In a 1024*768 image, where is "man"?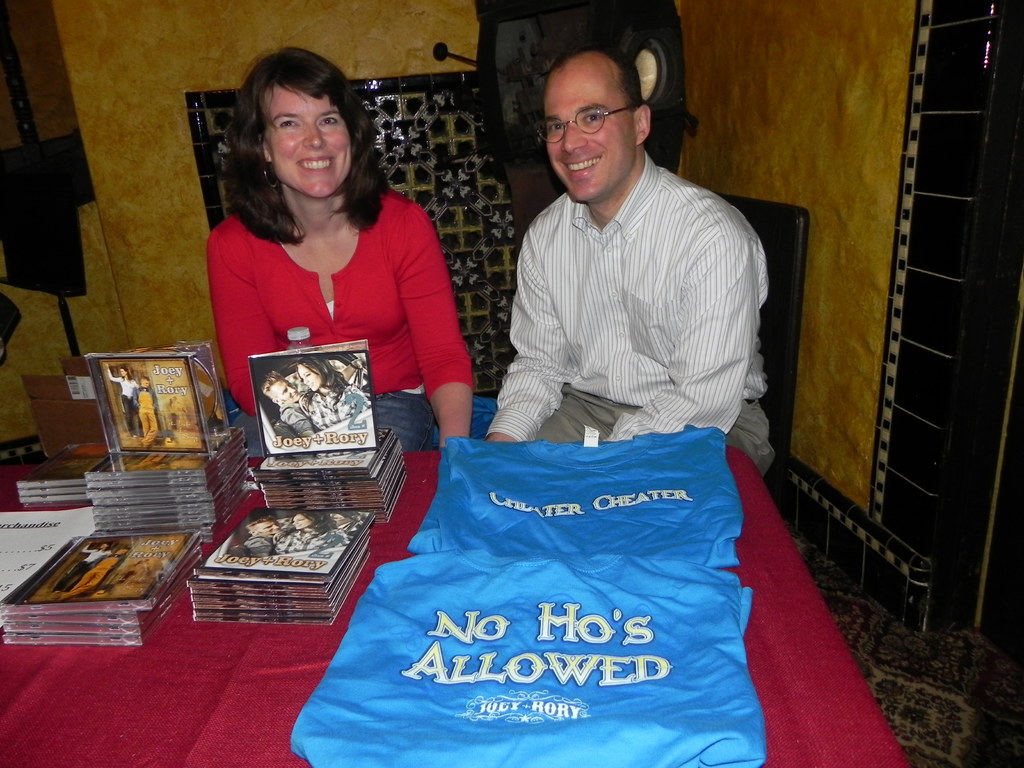
(left=263, top=373, right=317, bottom=438).
